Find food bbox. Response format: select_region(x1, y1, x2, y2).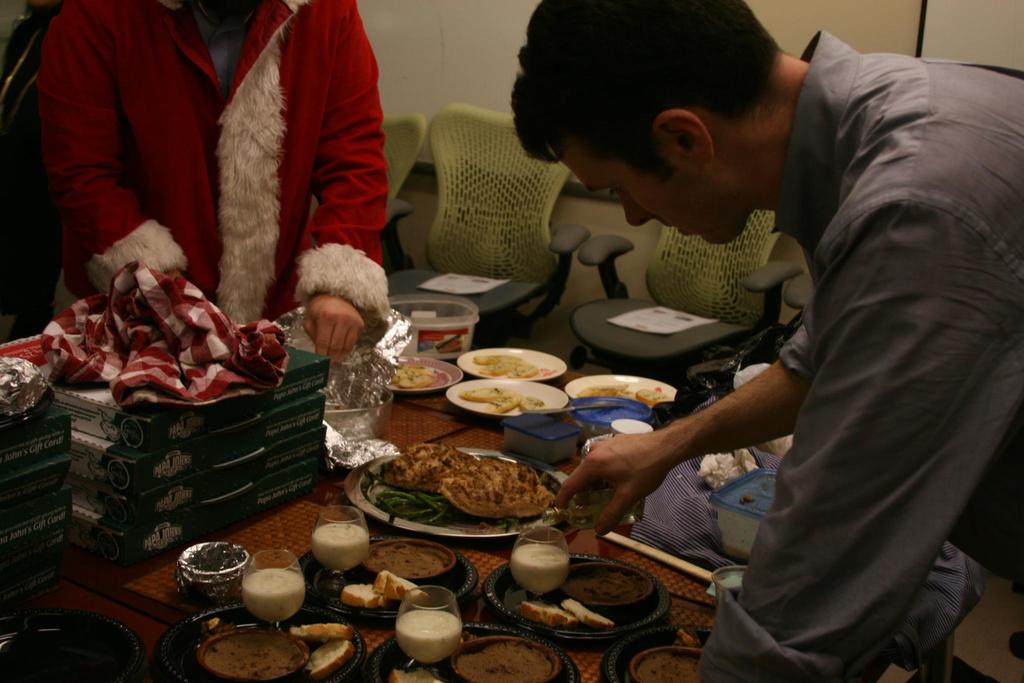
select_region(202, 629, 306, 682).
